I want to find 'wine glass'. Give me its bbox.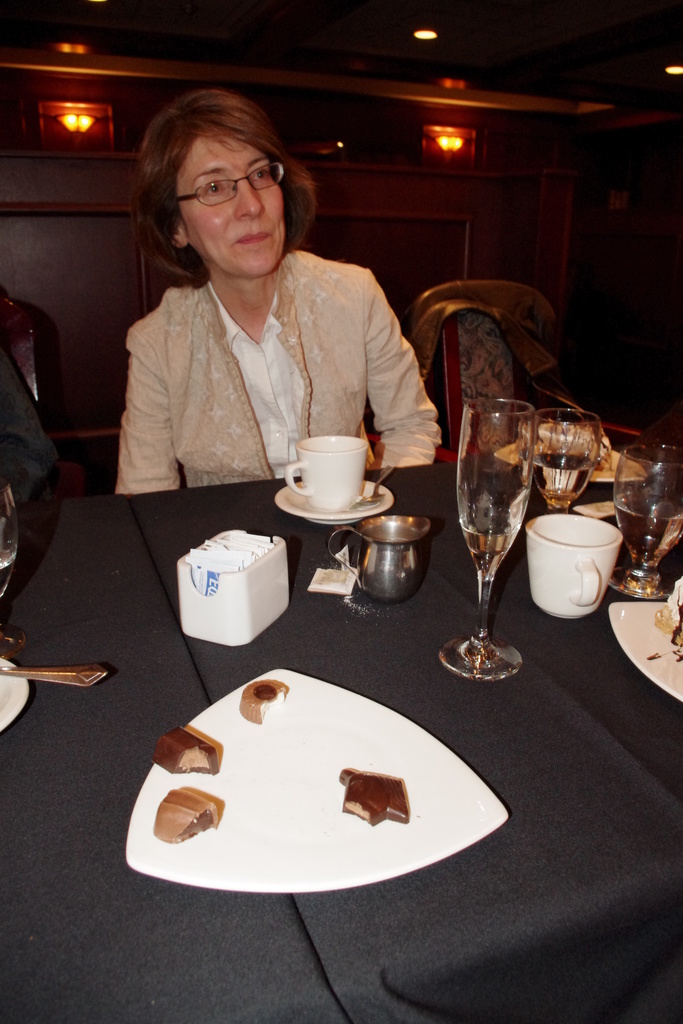
<box>525,410,599,512</box>.
